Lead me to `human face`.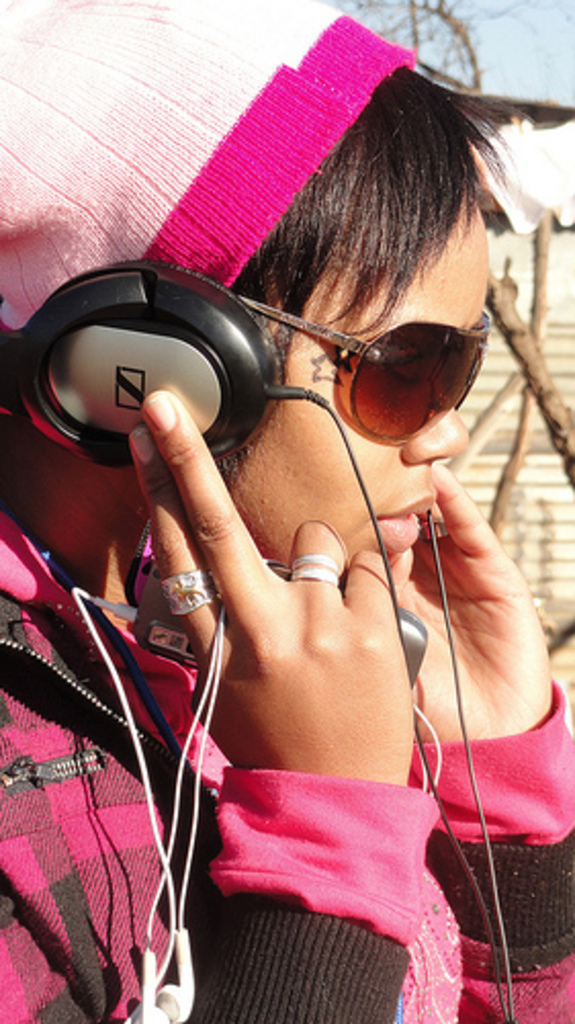
Lead to pyautogui.locateOnScreen(229, 205, 497, 575).
